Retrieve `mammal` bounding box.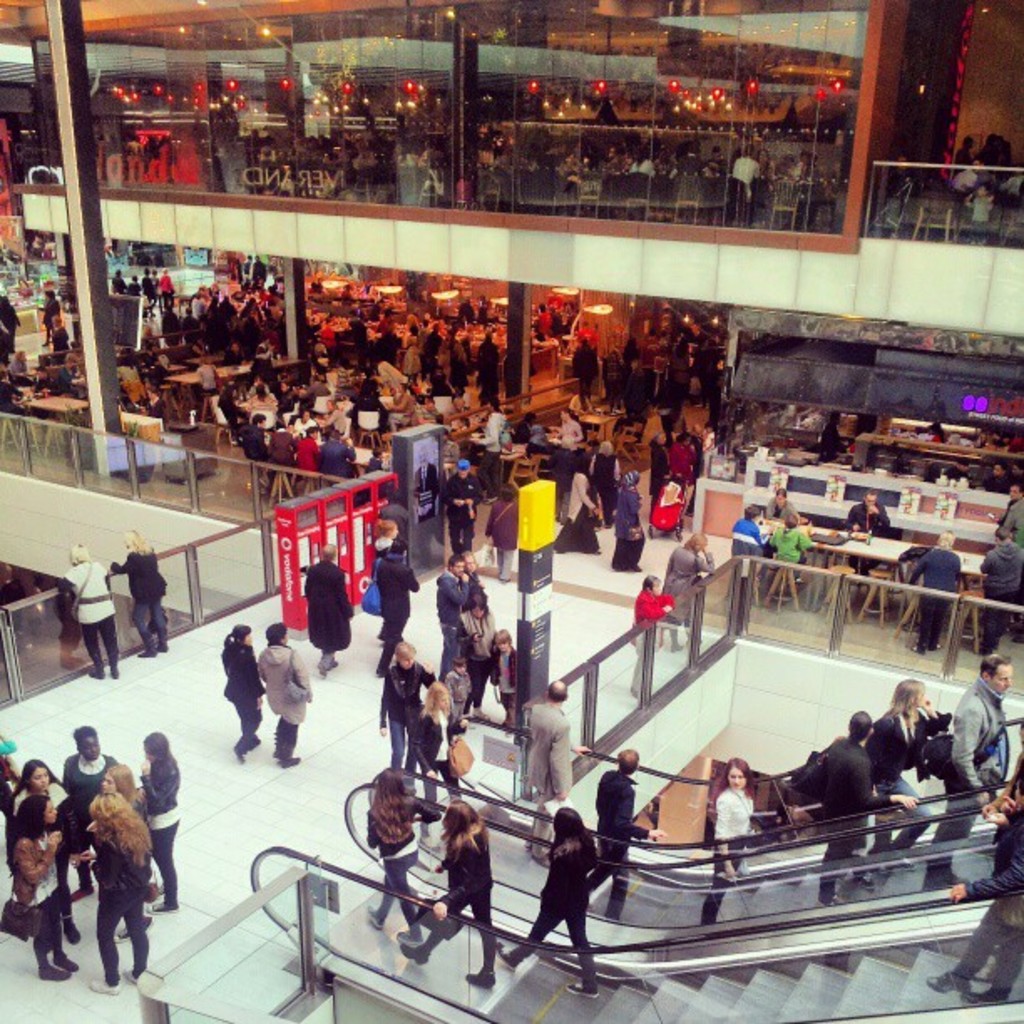
Bounding box: crop(472, 398, 509, 489).
